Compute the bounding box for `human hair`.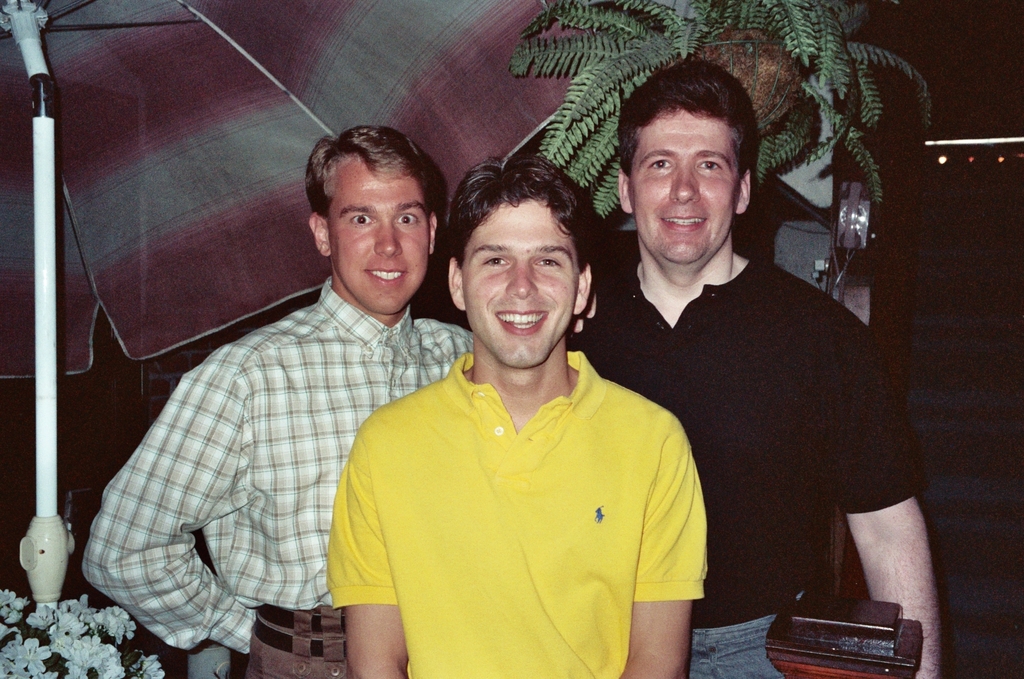
crop(615, 55, 756, 184).
